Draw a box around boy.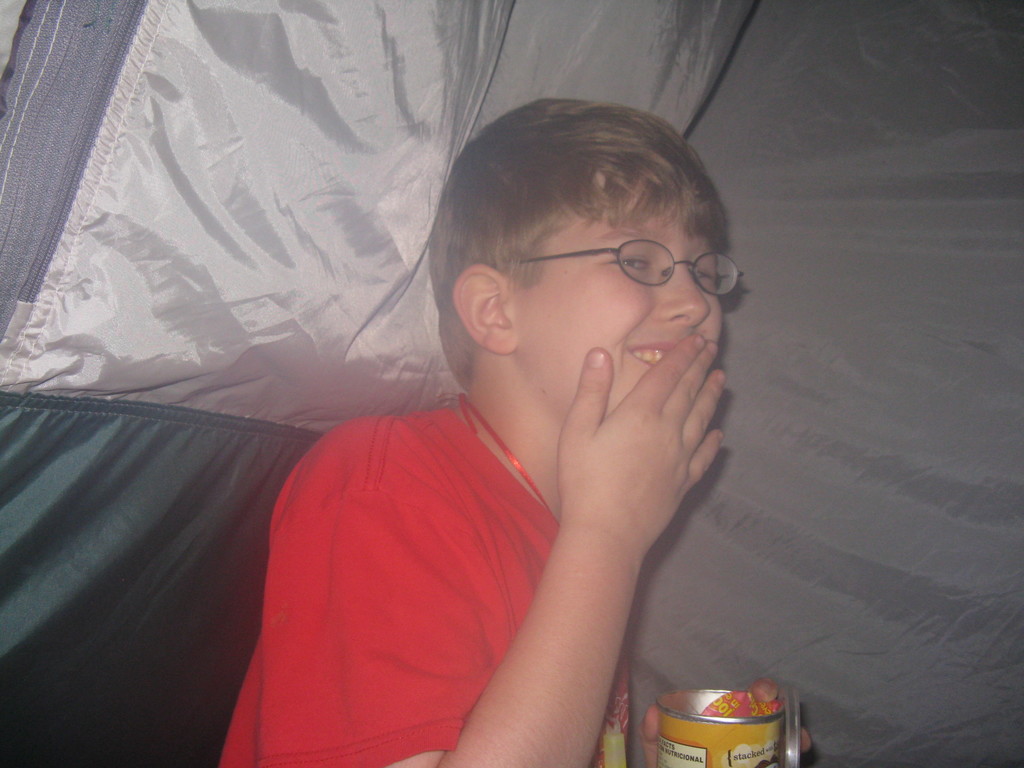
225, 60, 768, 758.
